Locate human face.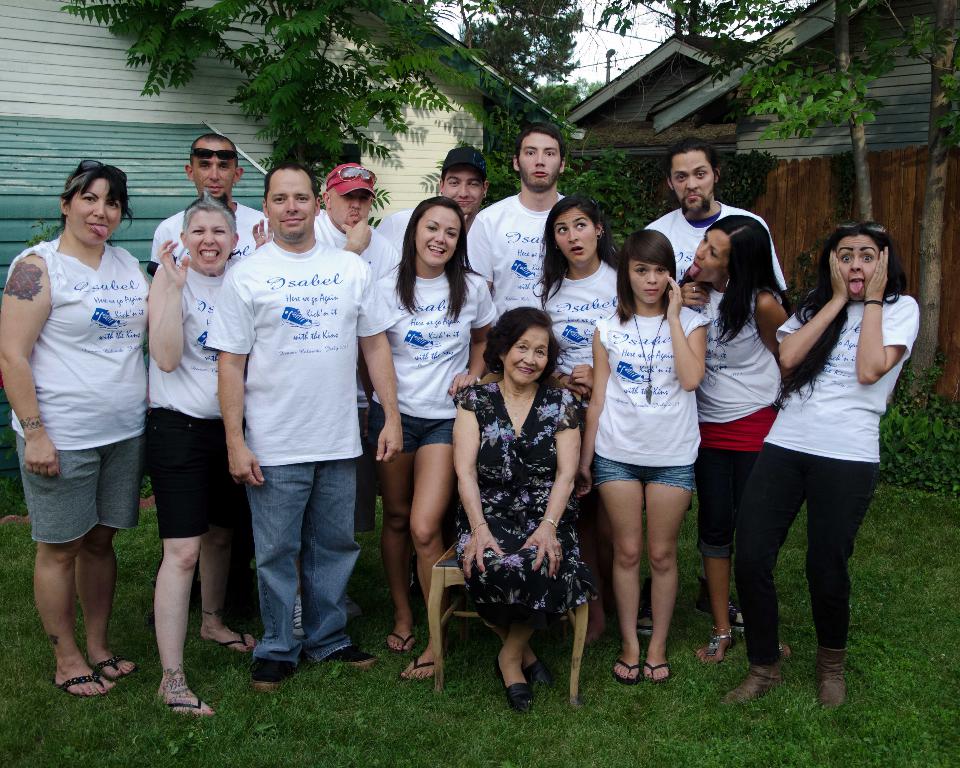
Bounding box: pyautogui.locateOnScreen(70, 178, 119, 251).
